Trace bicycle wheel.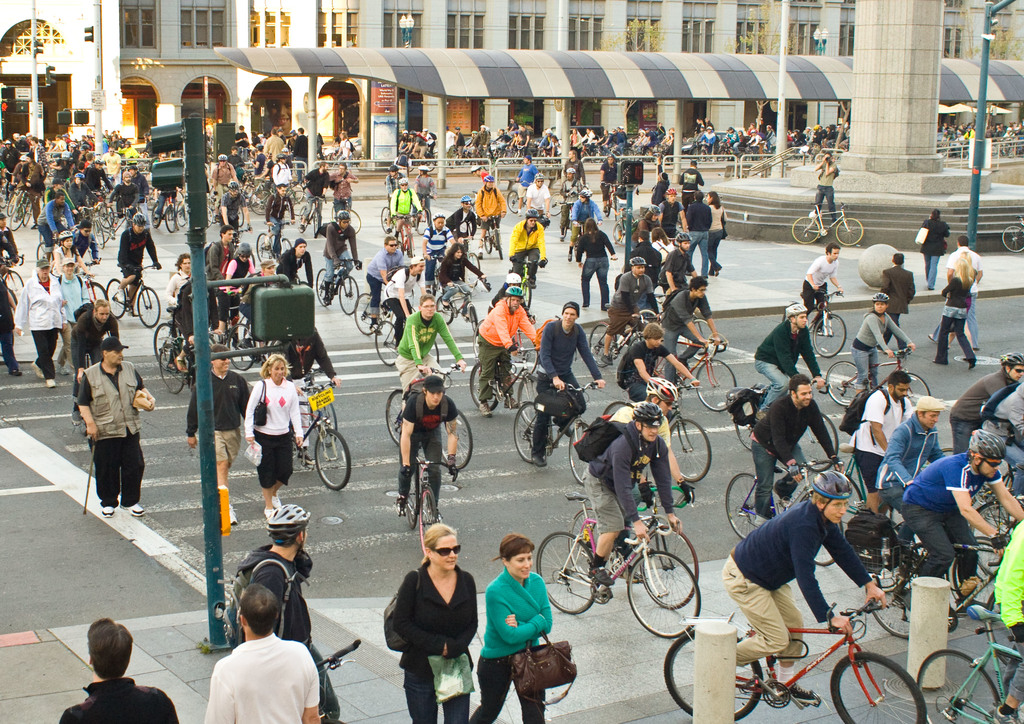
Traced to 436:294:455:327.
